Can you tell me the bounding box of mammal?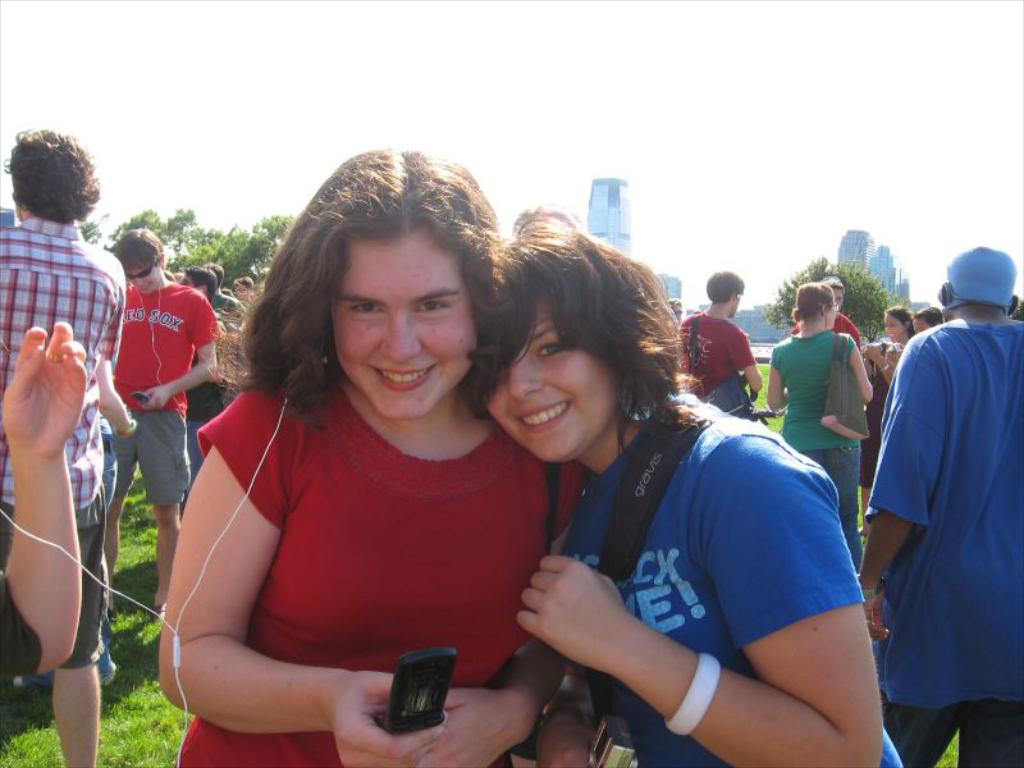
[x1=0, y1=125, x2=128, y2=712].
